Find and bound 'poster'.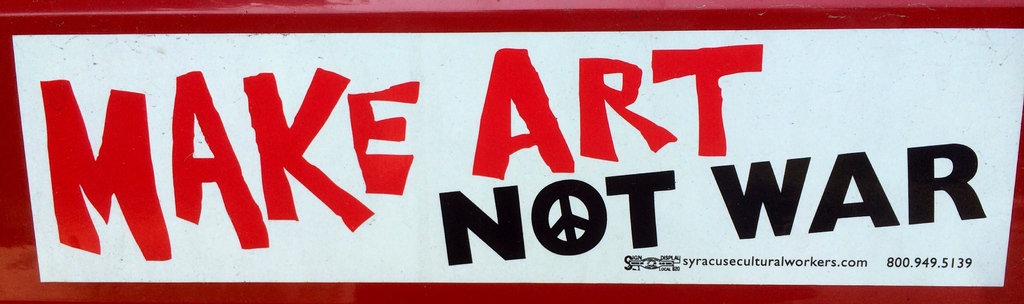
Bound: <region>0, 0, 1023, 303</region>.
